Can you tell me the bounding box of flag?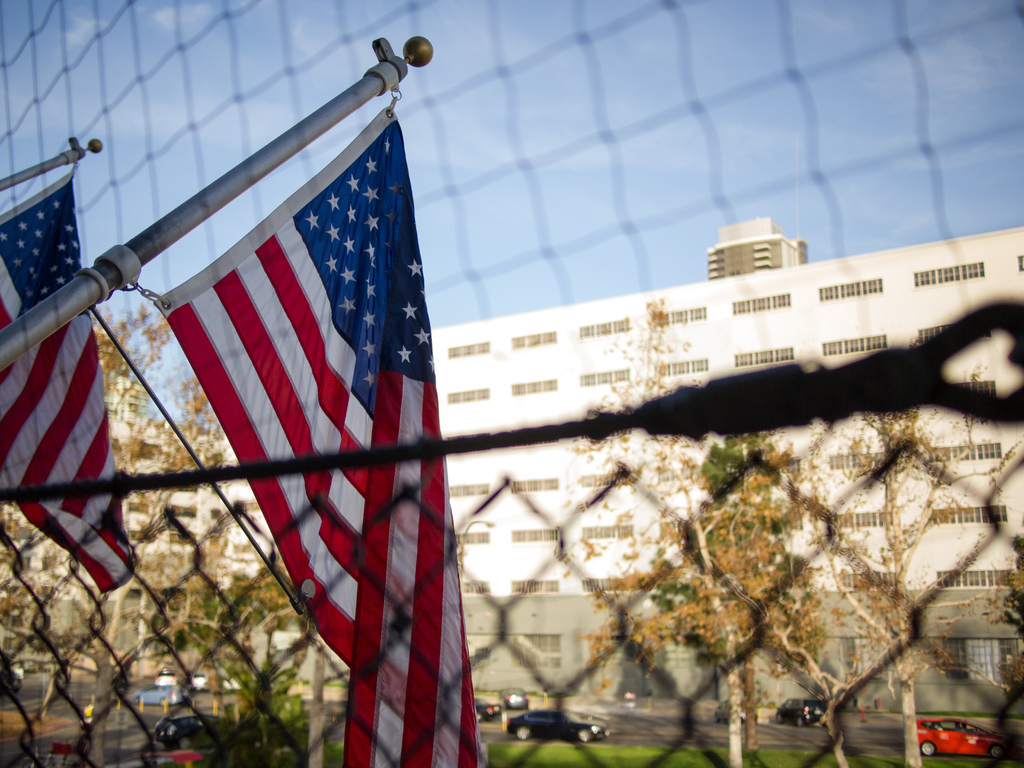
left=0, top=166, right=136, bottom=596.
